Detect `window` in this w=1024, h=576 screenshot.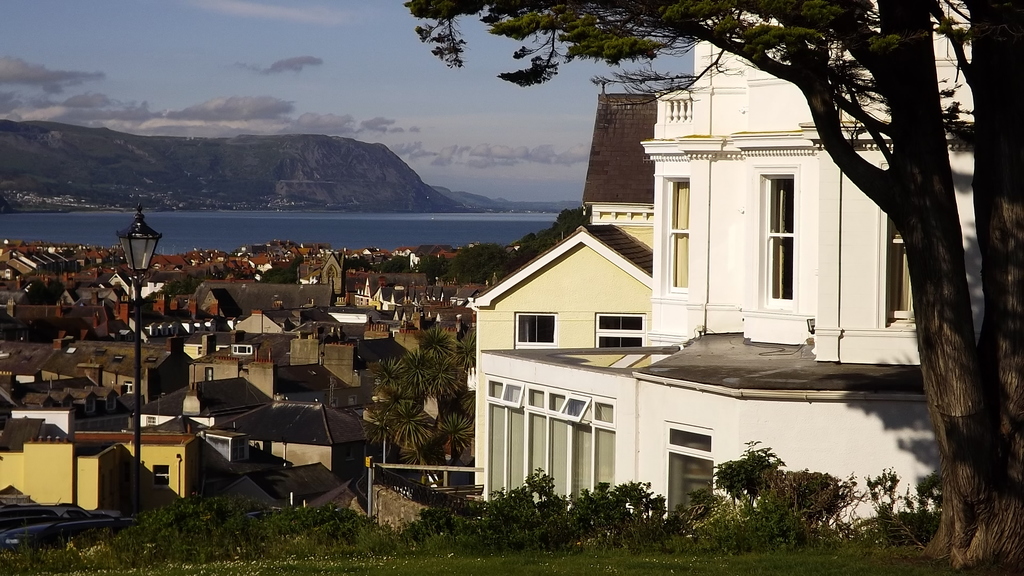
Detection: locate(749, 159, 804, 317).
